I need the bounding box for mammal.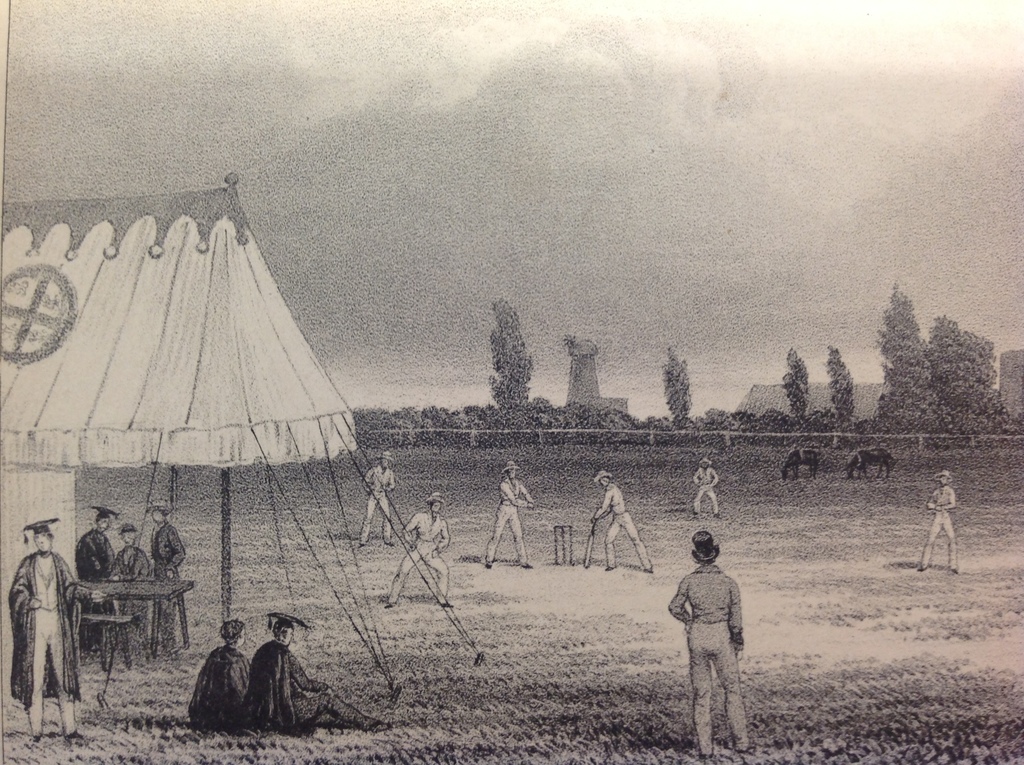
Here it is: pyautogui.locateOnScreen(111, 517, 154, 633).
